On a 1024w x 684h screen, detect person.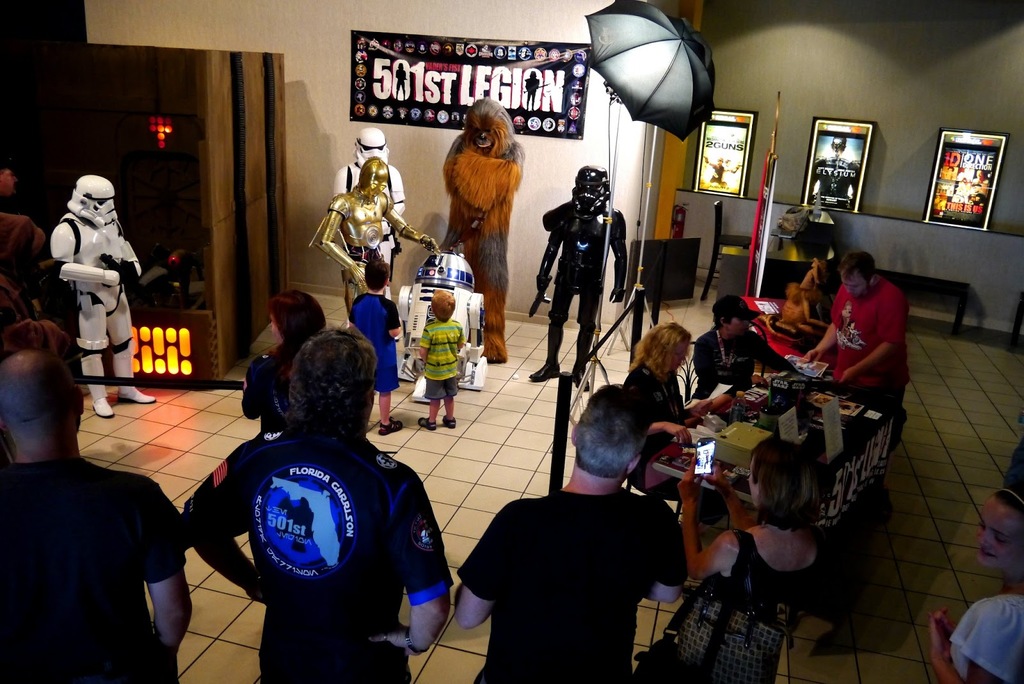
{"x1": 188, "y1": 330, "x2": 452, "y2": 683}.
